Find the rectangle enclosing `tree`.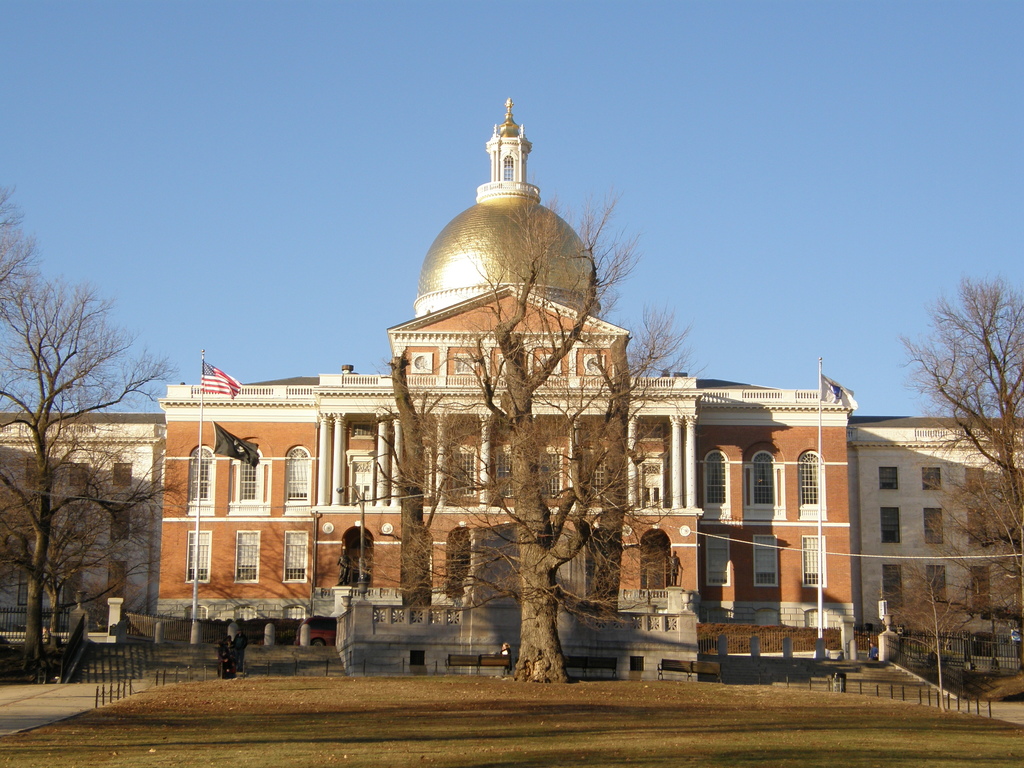
891 271 1023 669.
